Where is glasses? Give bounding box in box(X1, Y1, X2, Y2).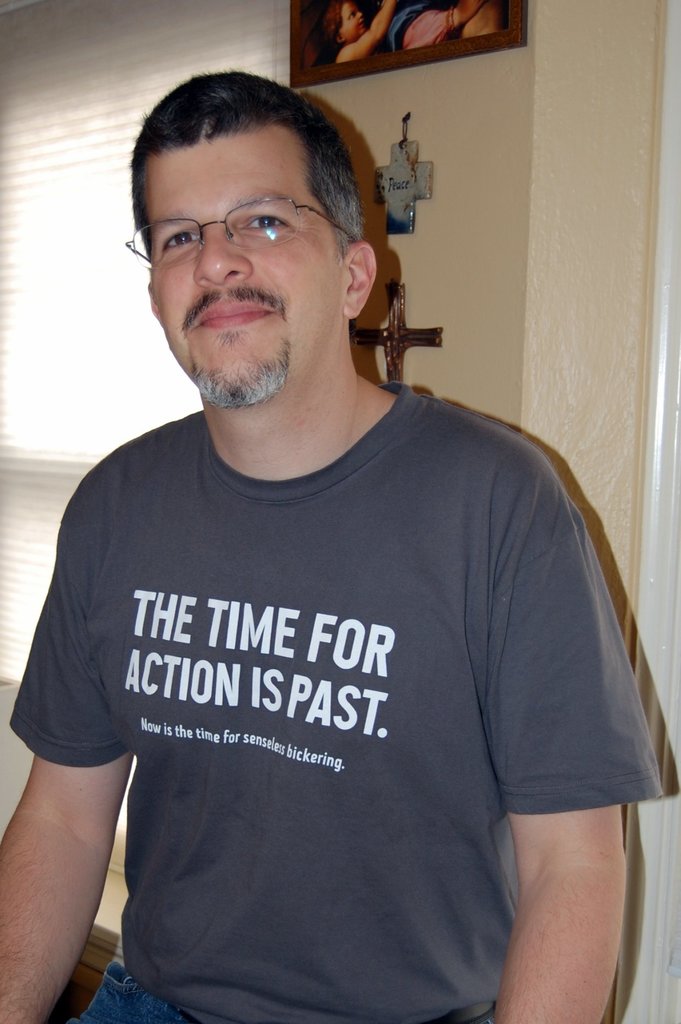
box(122, 196, 358, 276).
